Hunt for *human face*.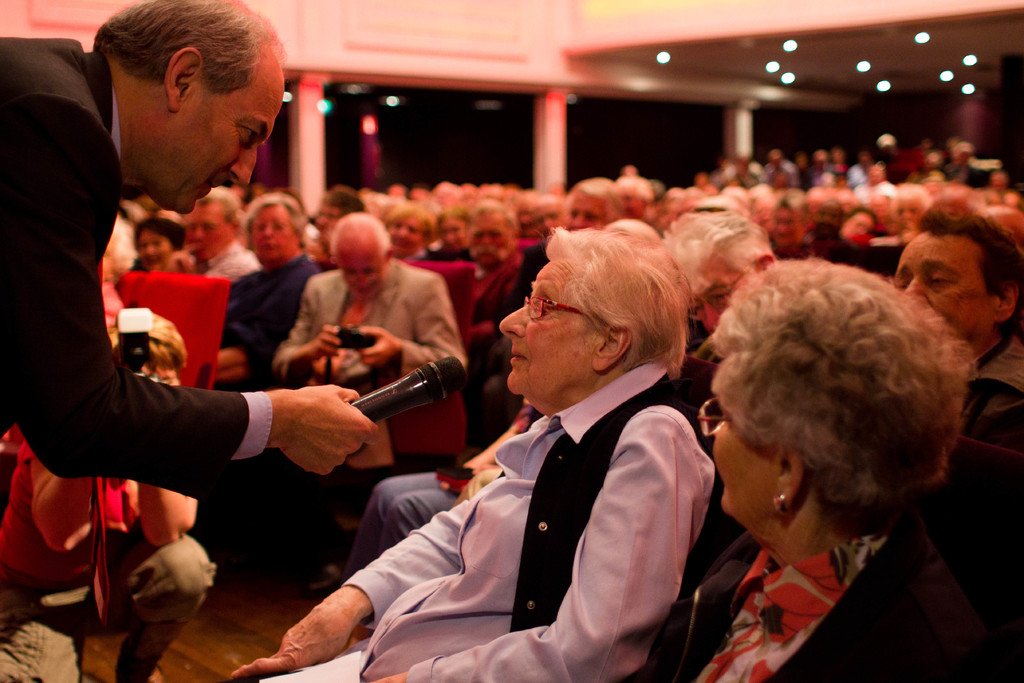
Hunted down at (x1=252, y1=205, x2=299, y2=261).
